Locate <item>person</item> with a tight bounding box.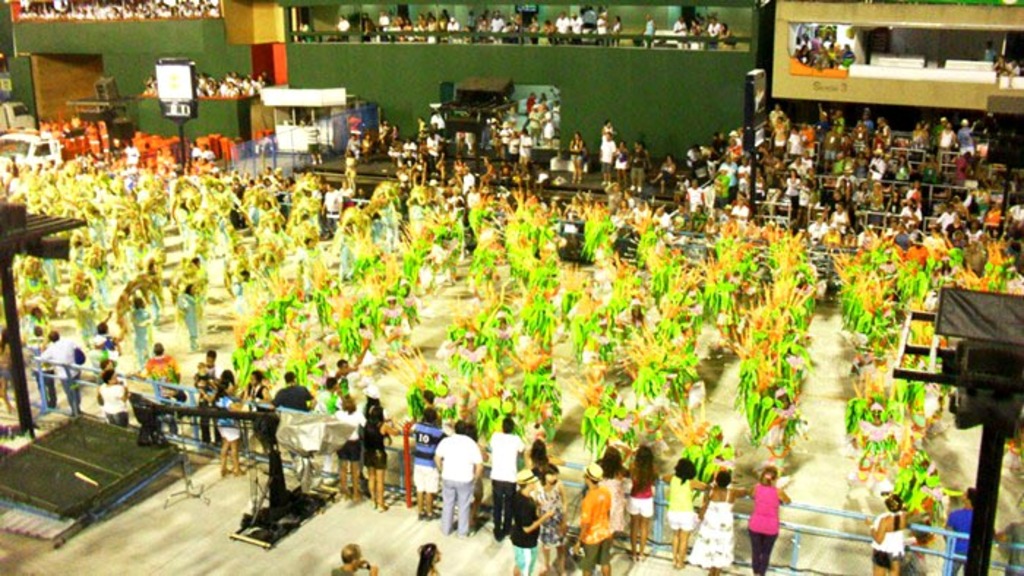
box(358, 382, 386, 504).
